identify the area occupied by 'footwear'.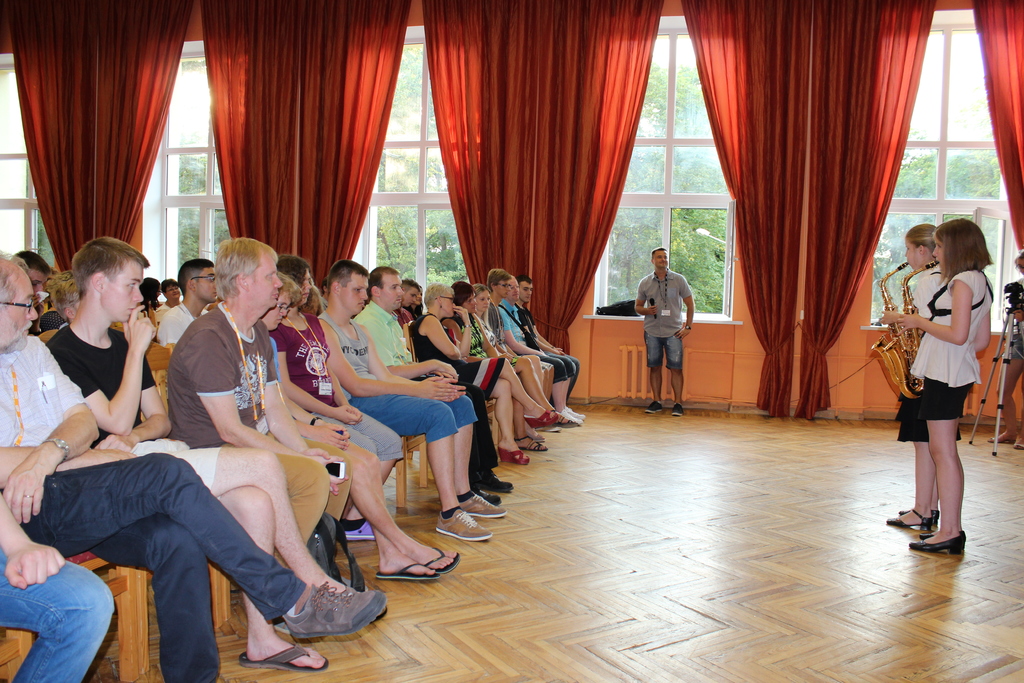
Area: 556,407,577,424.
